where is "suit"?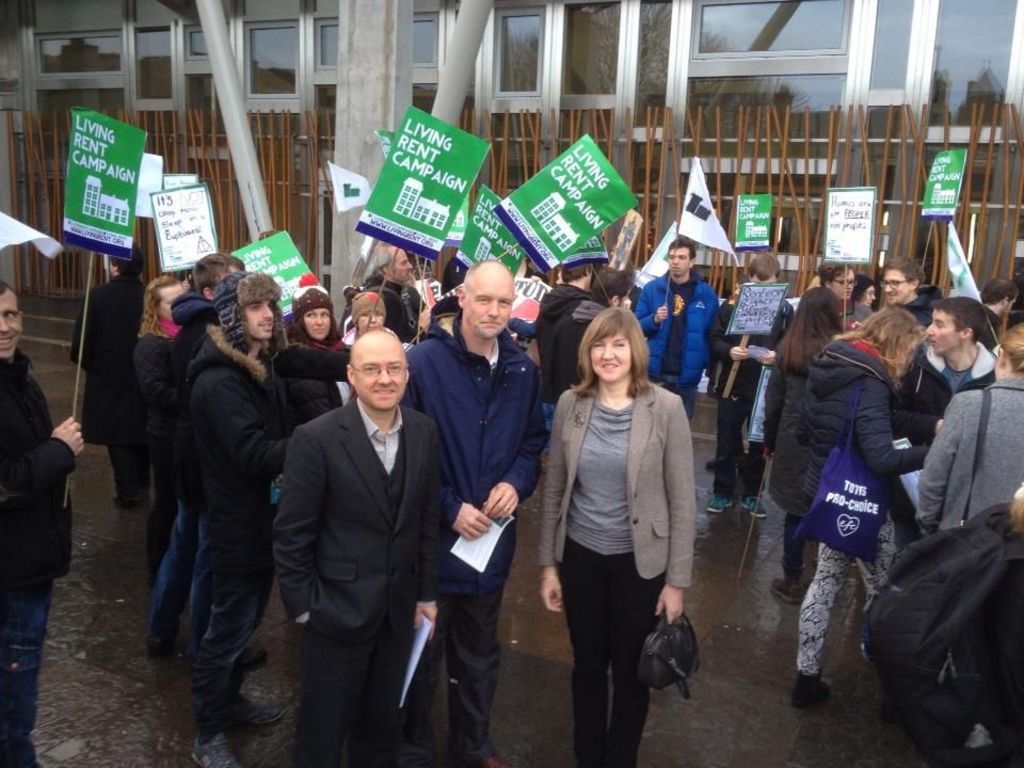
273/304/448/736.
